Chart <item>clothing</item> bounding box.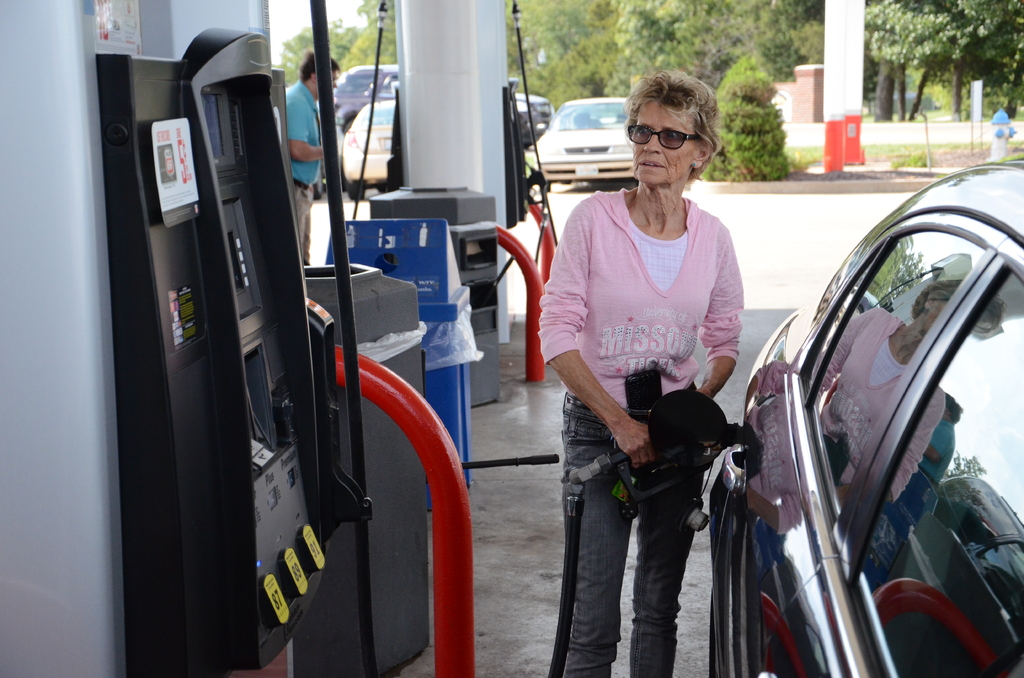
Charted: [x1=538, y1=185, x2=735, y2=677].
